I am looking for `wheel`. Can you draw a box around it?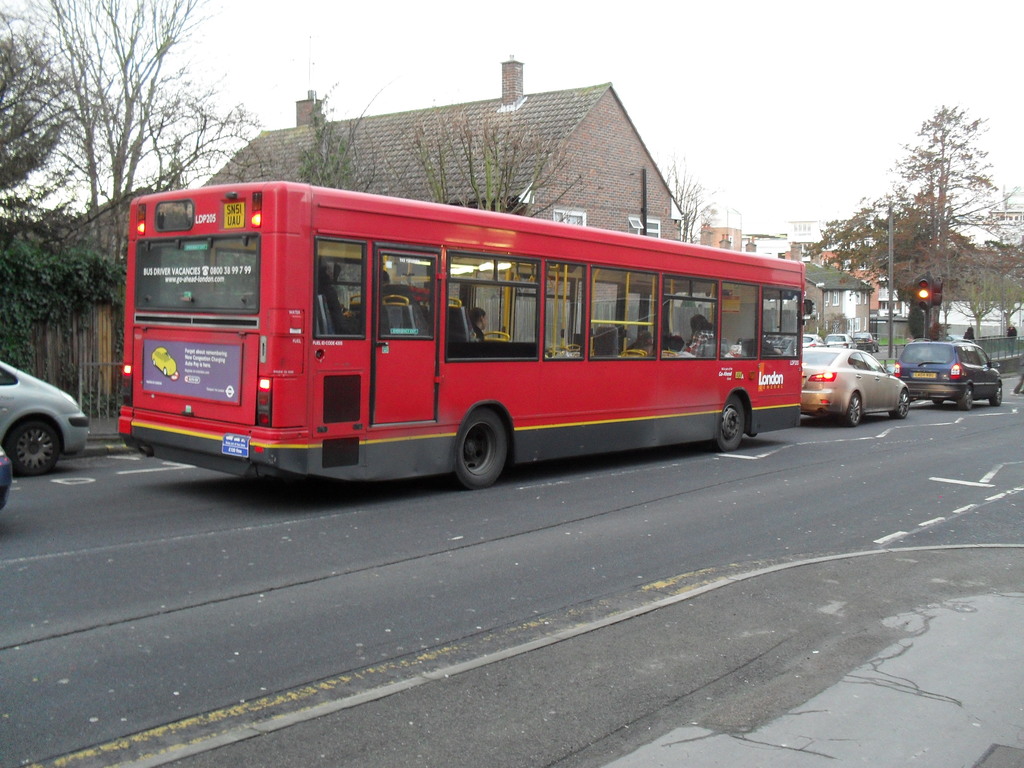
Sure, the bounding box is detection(956, 385, 980, 412).
